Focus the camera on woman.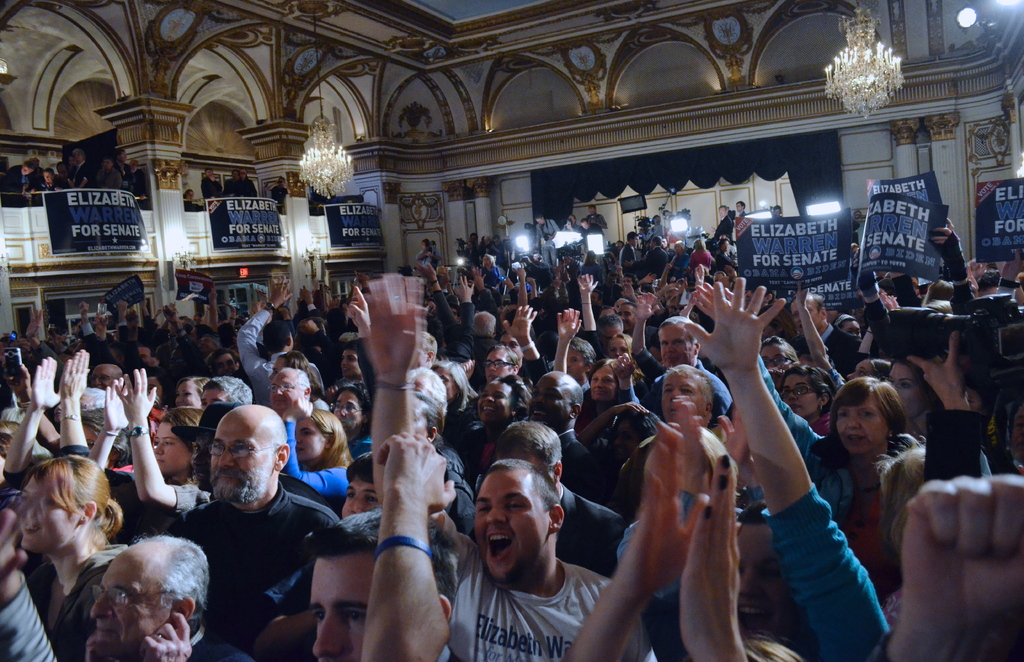
Focus region: x1=127, y1=161, x2=149, y2=210.
